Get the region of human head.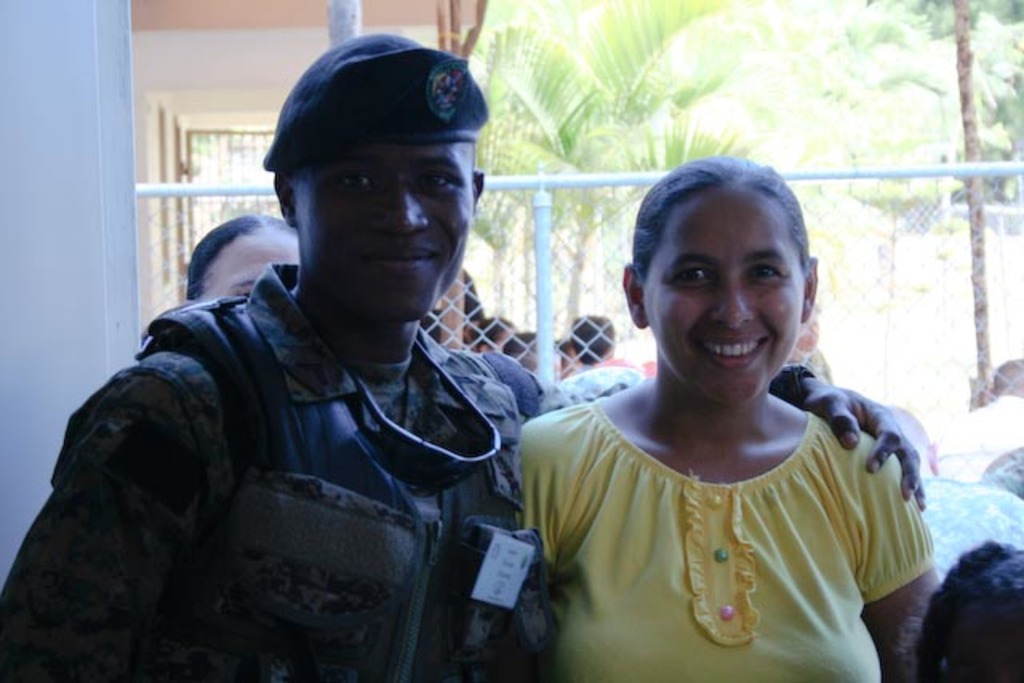
(504, 331, 541, 373).
